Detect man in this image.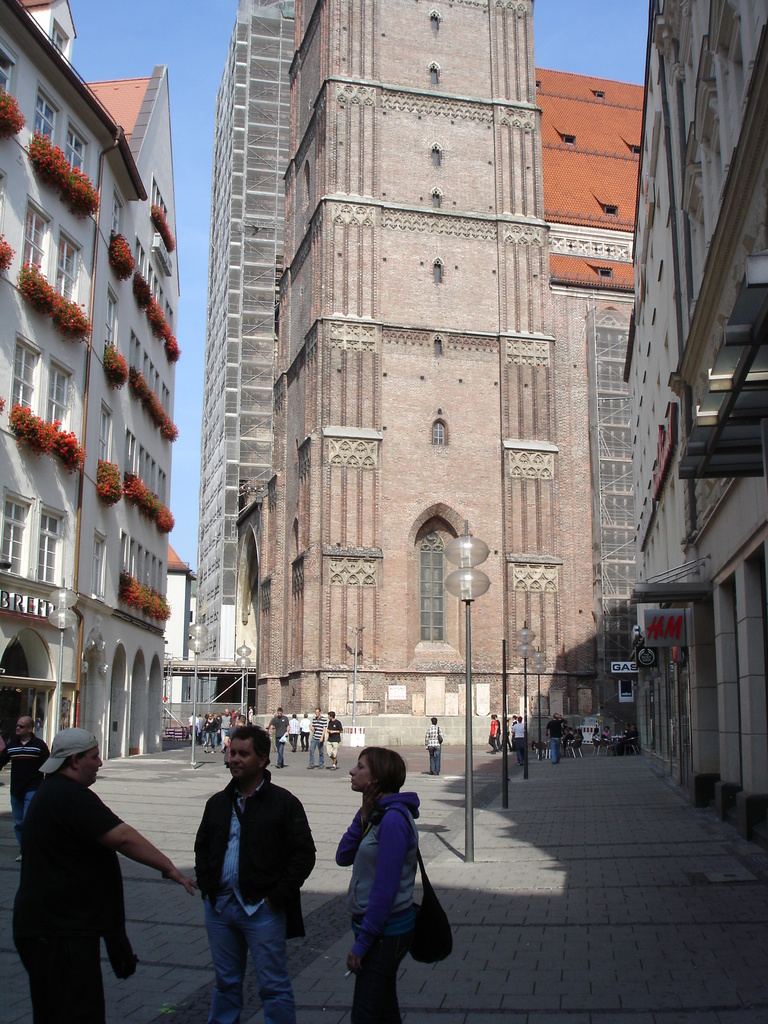
Detection: [left=495, top=713, right=502, bottom=748].
